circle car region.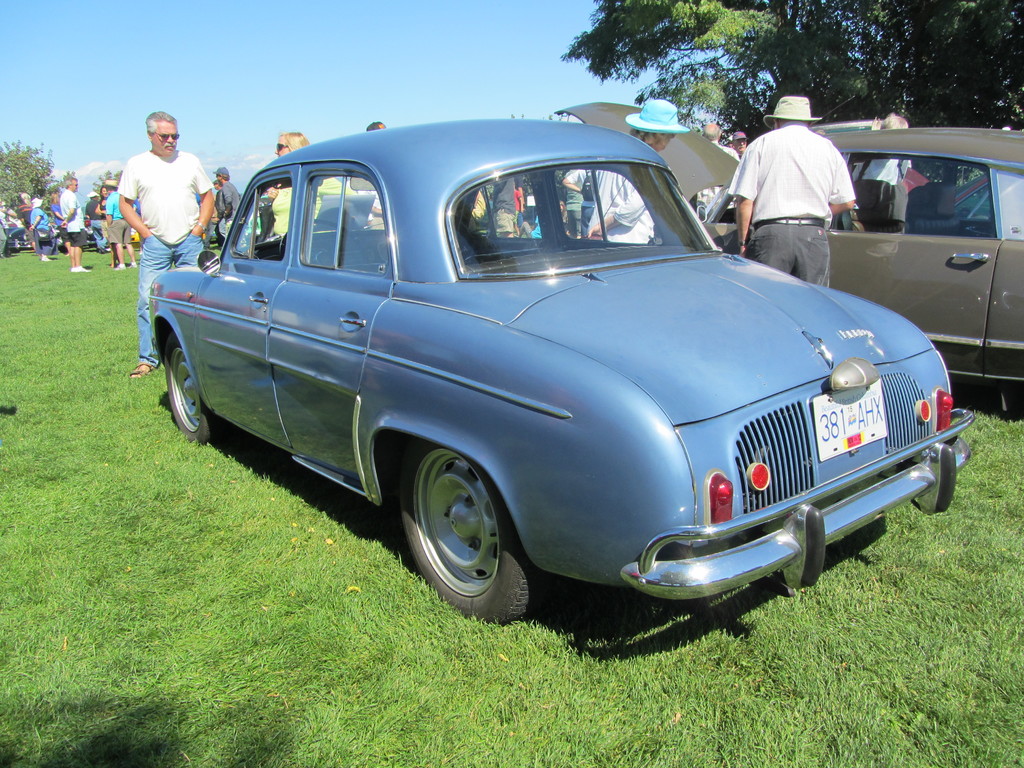
Region: box=[659, 117, 1023, 399].
